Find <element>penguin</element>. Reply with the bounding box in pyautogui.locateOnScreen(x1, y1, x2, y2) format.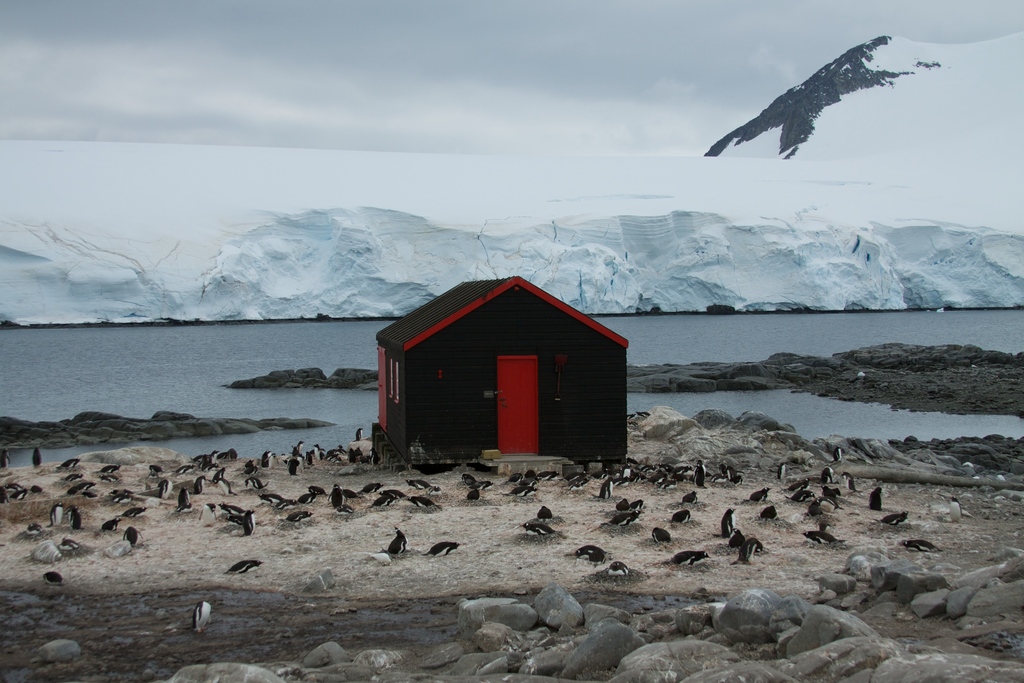
pyautogui.locateOnScreen(611, 562, 632, 578).
